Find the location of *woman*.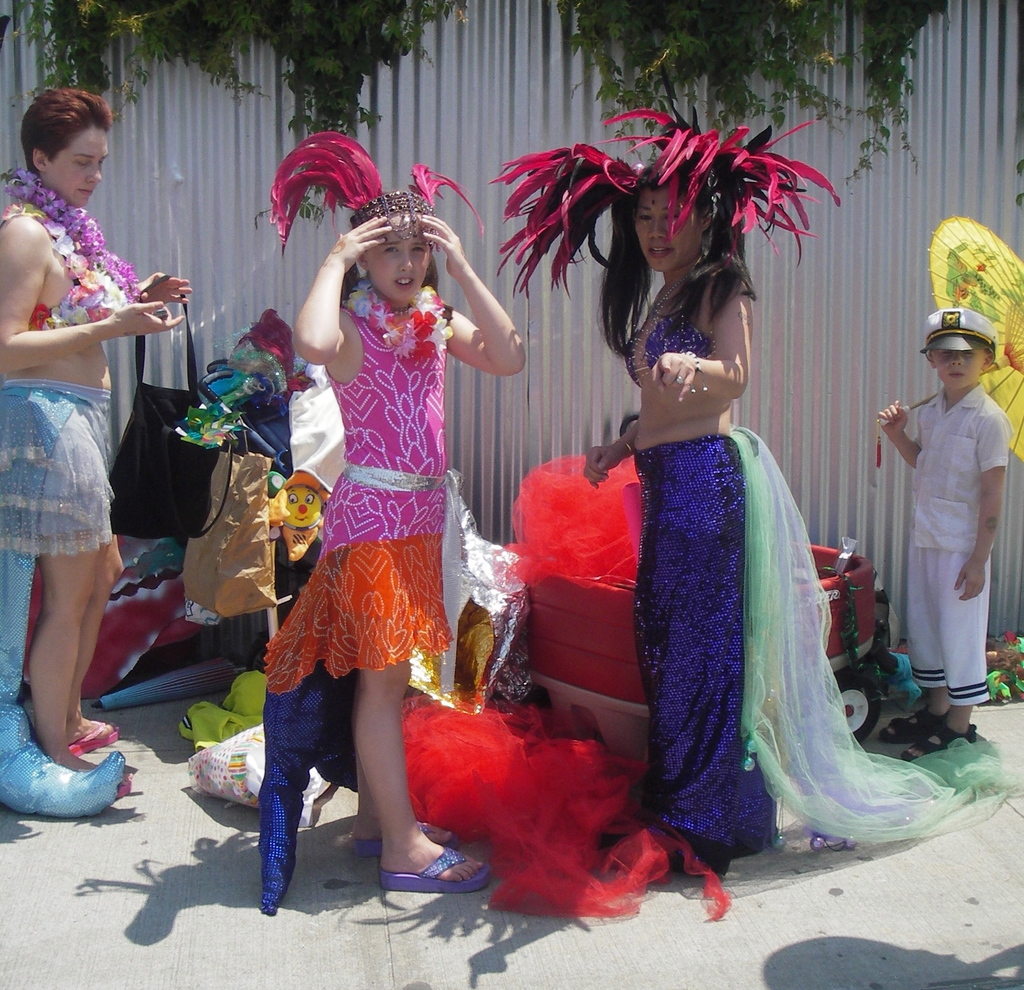
Location: 573:170:753:869.
